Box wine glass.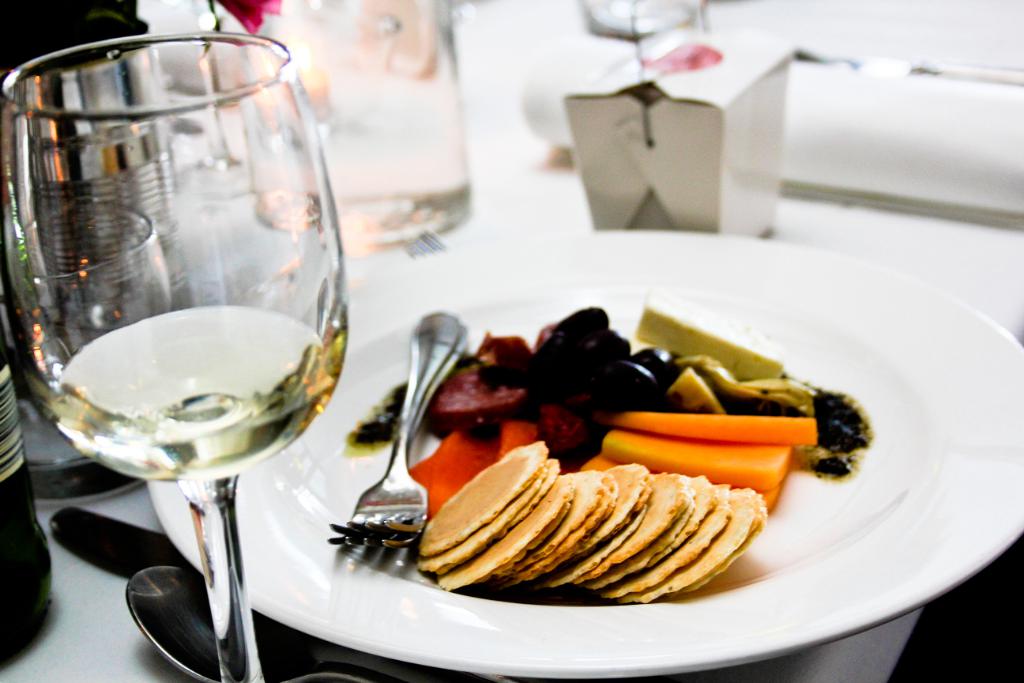
Rect(0, 25, 344, 682).
